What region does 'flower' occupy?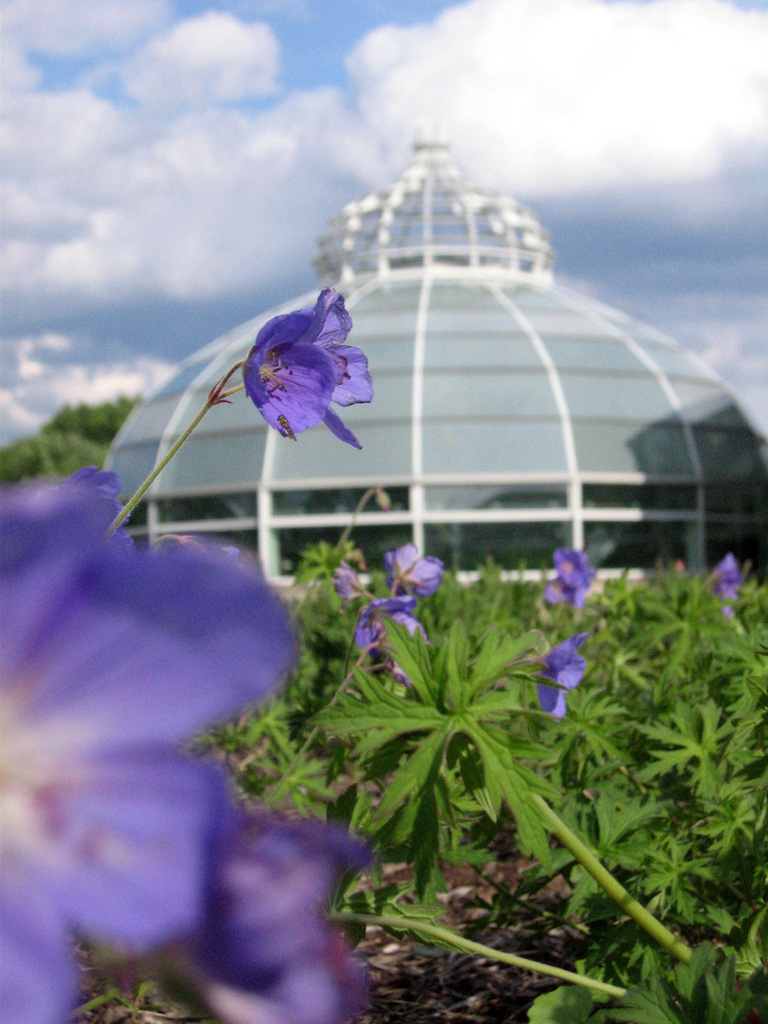
<bbox>544, 548, 589, 617</bbox>.
